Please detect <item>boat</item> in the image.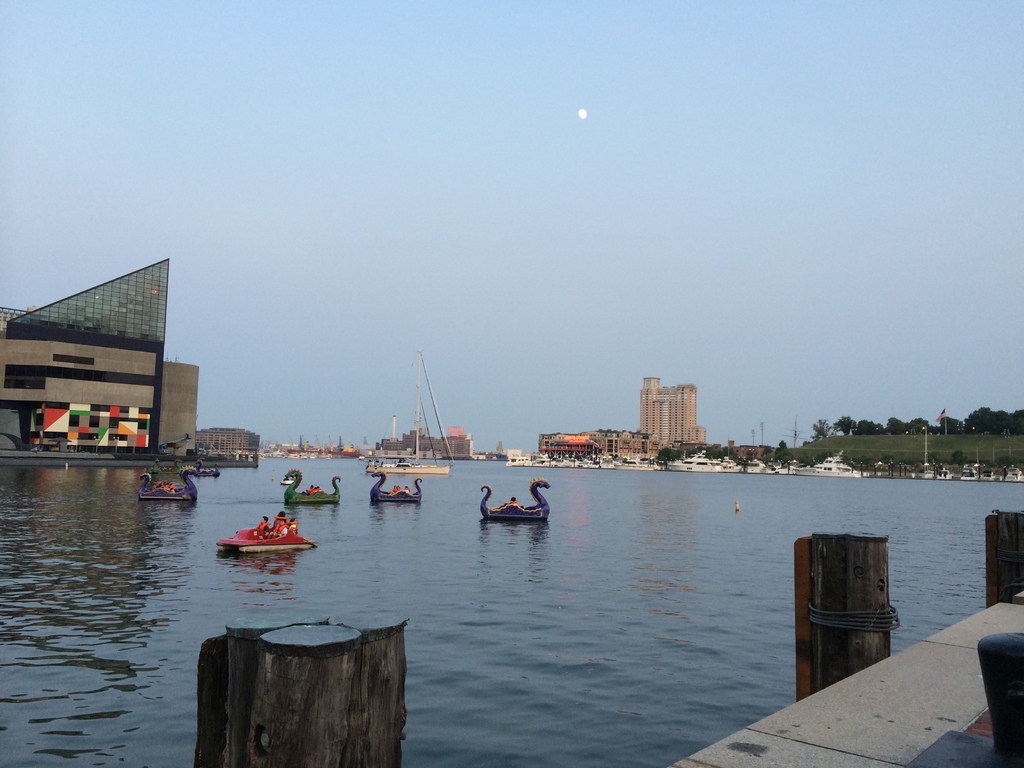
(285,474,341,504).
